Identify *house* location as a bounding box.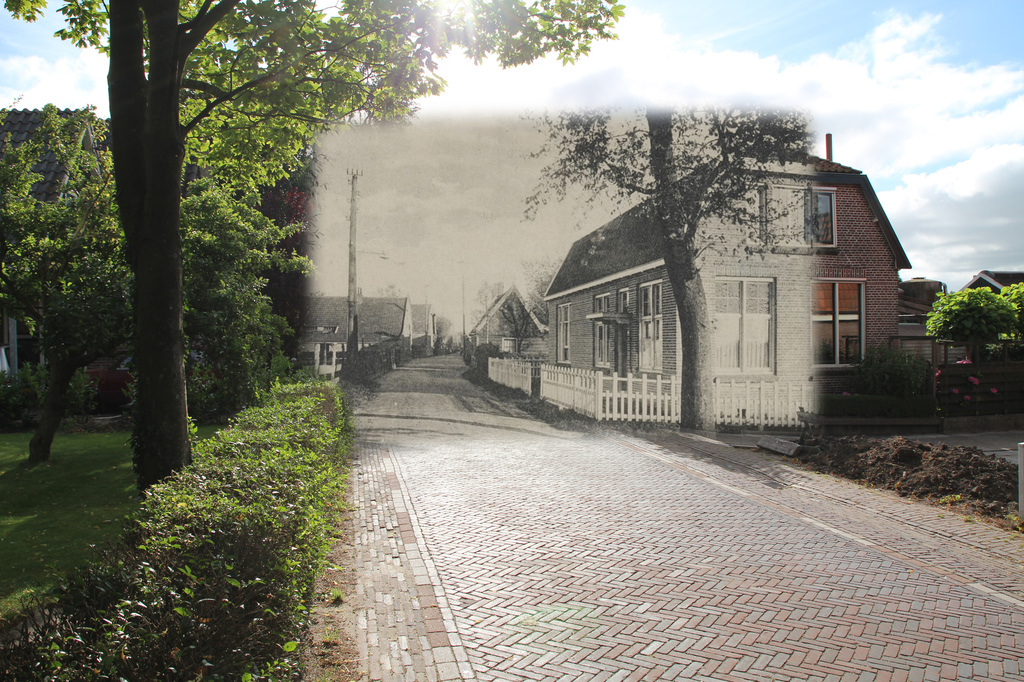
<region>966, 264, 1022, 308</region>.
